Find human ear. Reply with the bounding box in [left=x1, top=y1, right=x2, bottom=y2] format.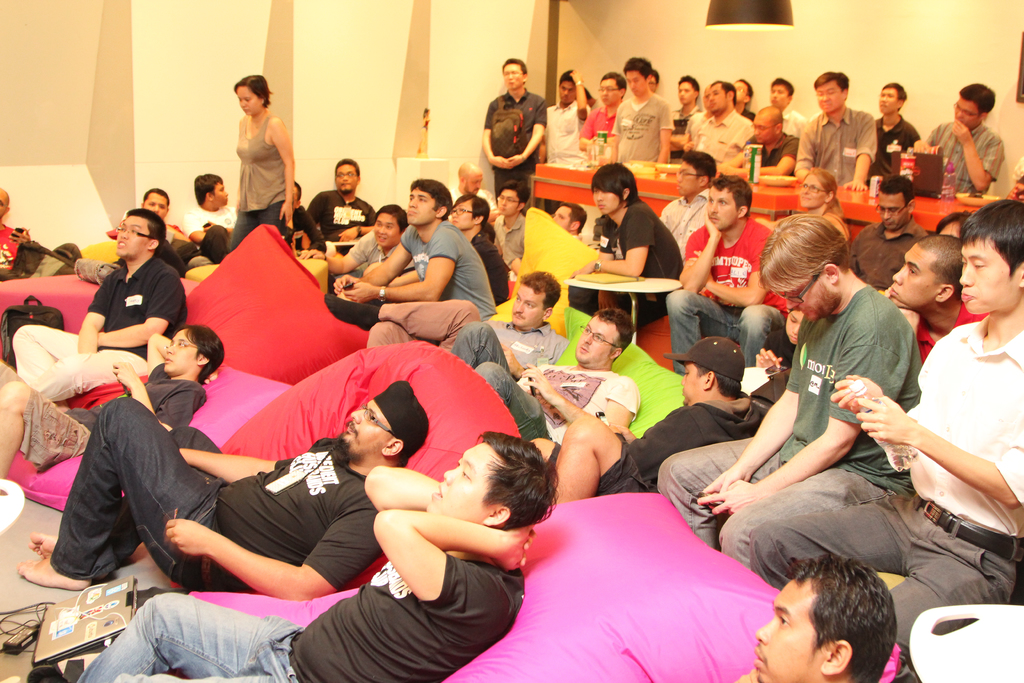
[left=357, top=179, right=361, bottom=186].
